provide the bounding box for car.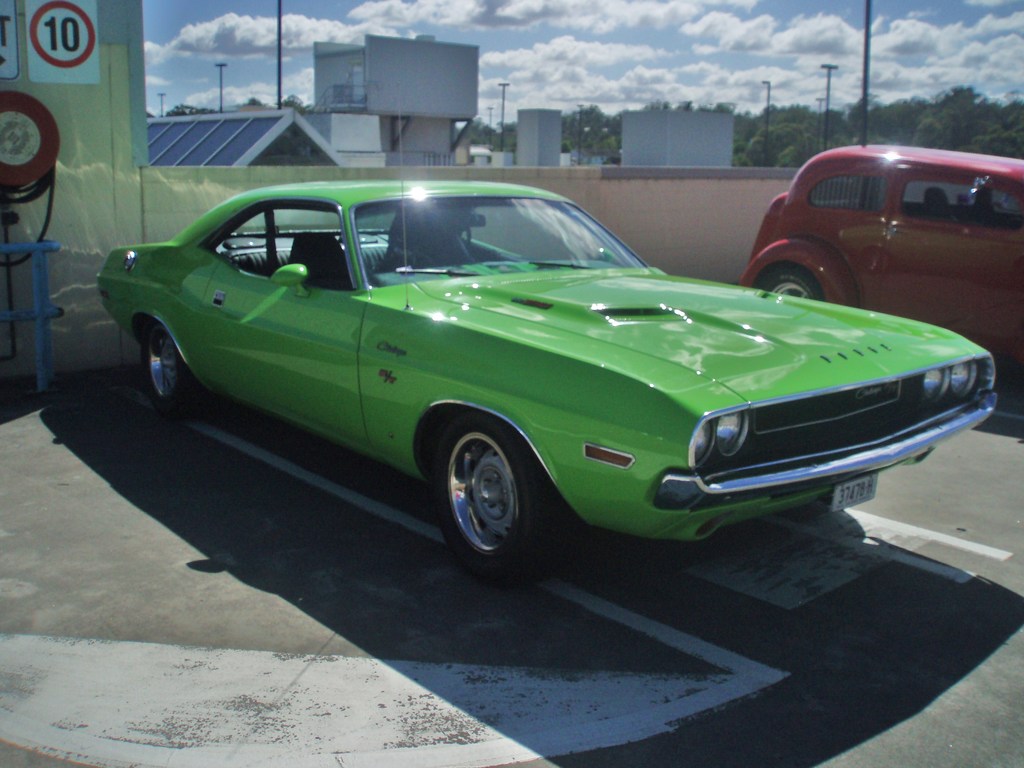
select_region(735, 141, 1023, 384).
